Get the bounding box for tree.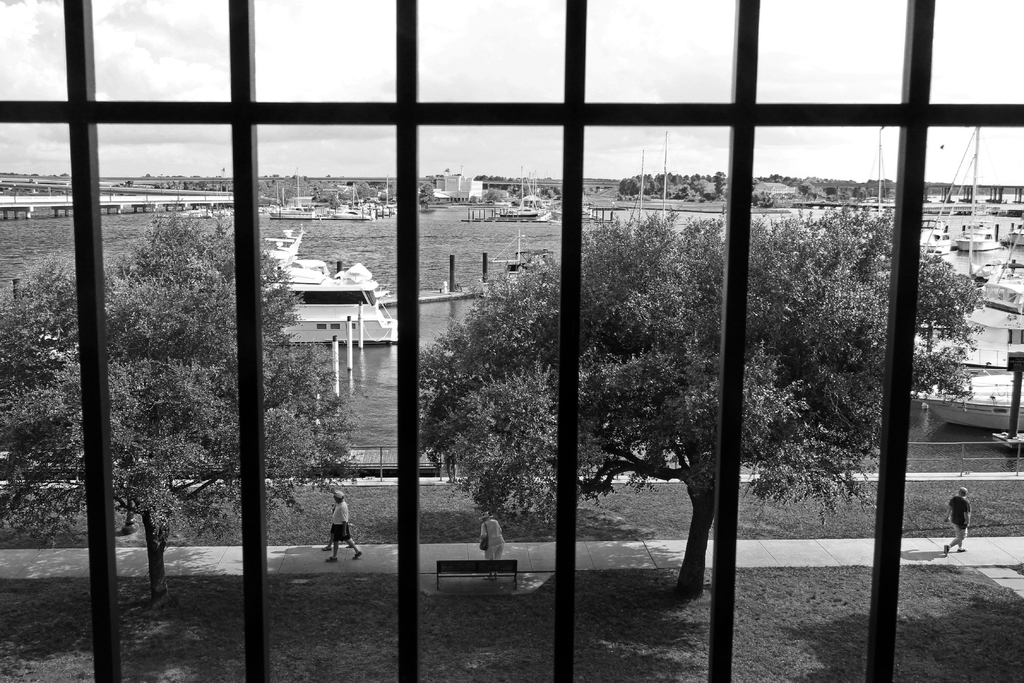
<region>613, 175, 643, 199</region>.
